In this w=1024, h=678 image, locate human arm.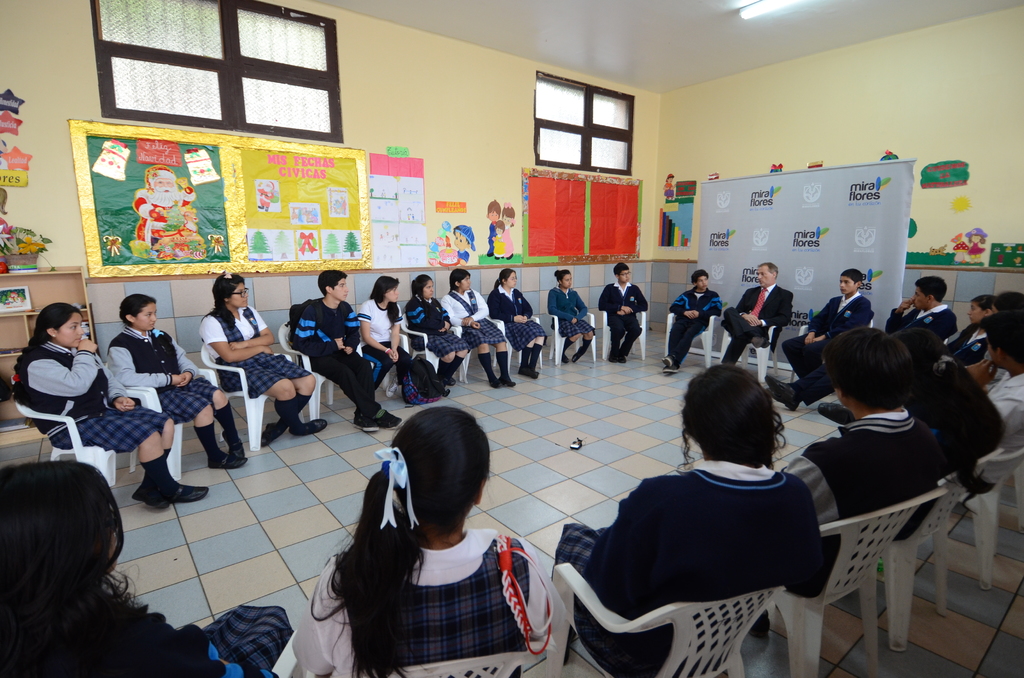
Bounding box: 468, 284, 497, 323.
